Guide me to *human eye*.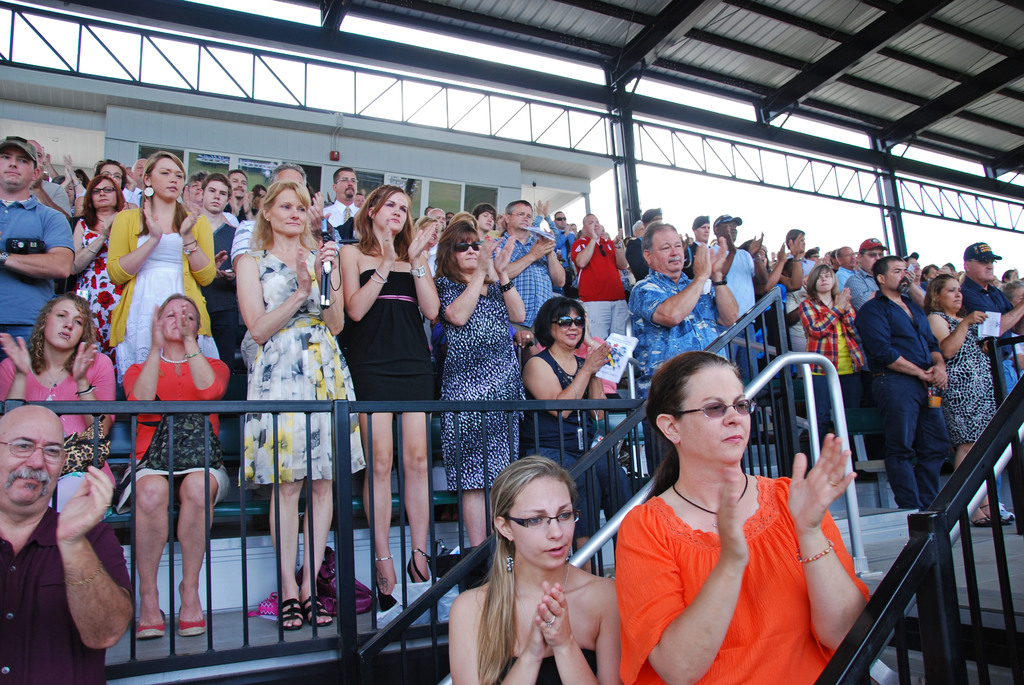
Guidance: {"x1": 241, "y1": 180, "x2": 247, "y2": 185}.
